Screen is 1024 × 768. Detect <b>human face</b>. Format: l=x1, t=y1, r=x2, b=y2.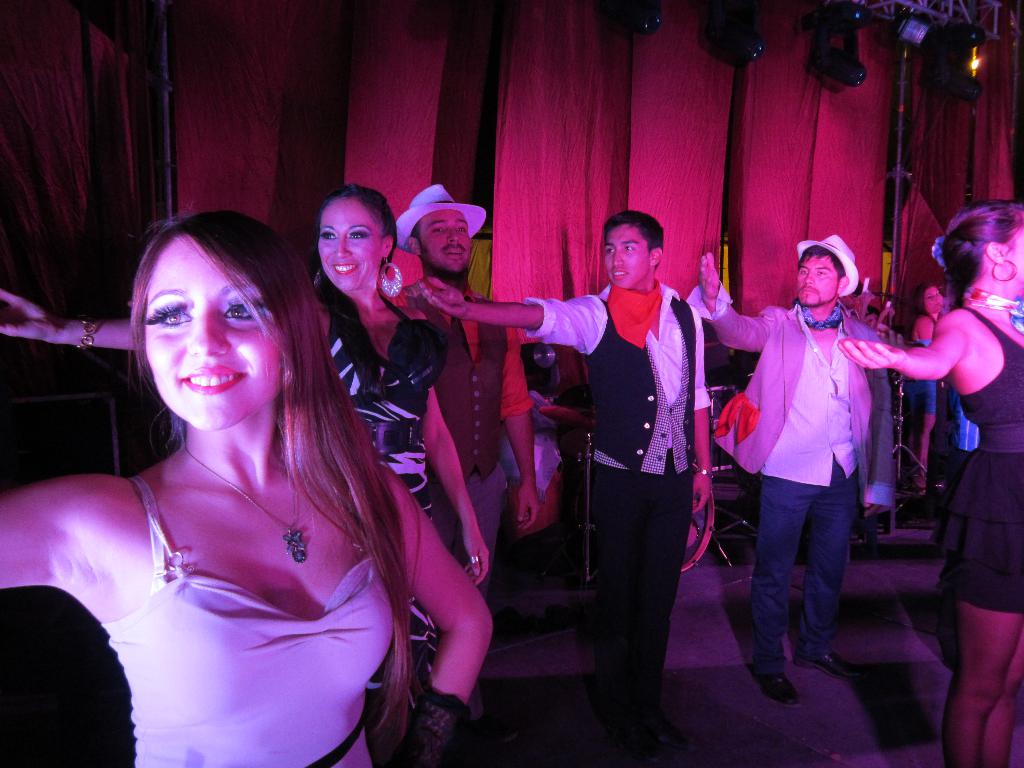
l=607, t=221, r=648, b=287.
